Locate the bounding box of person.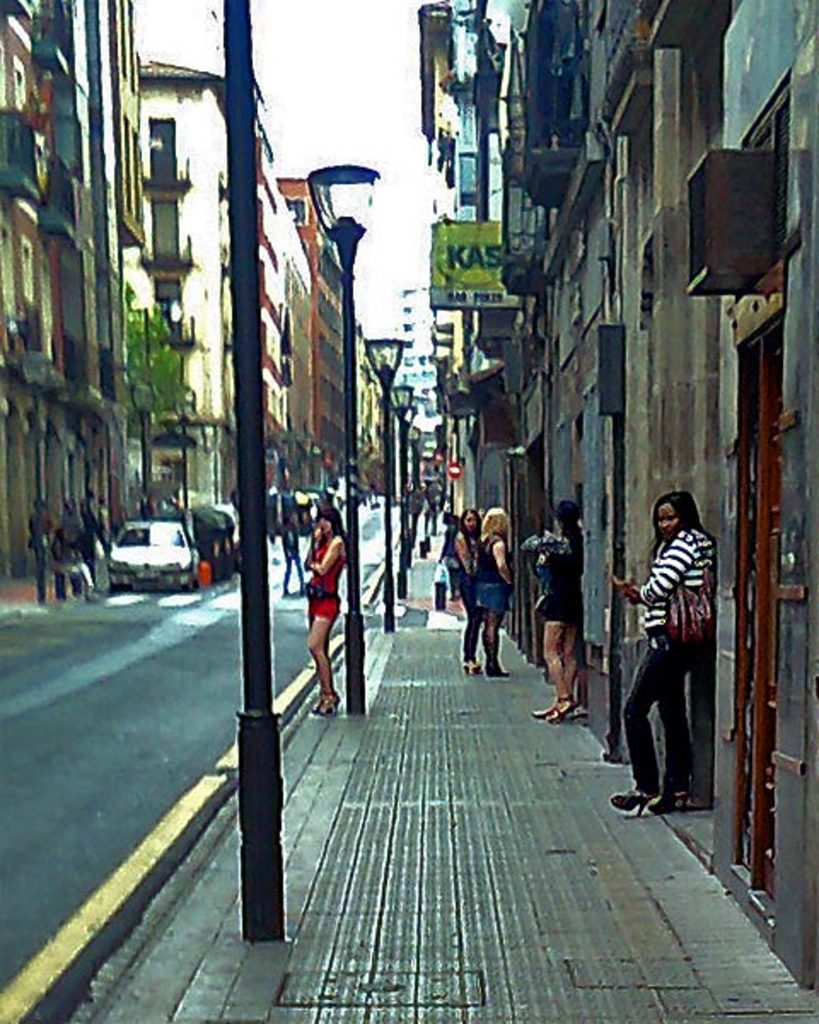
Bounding box: left=471, top=500, right=514, bottom=679.
